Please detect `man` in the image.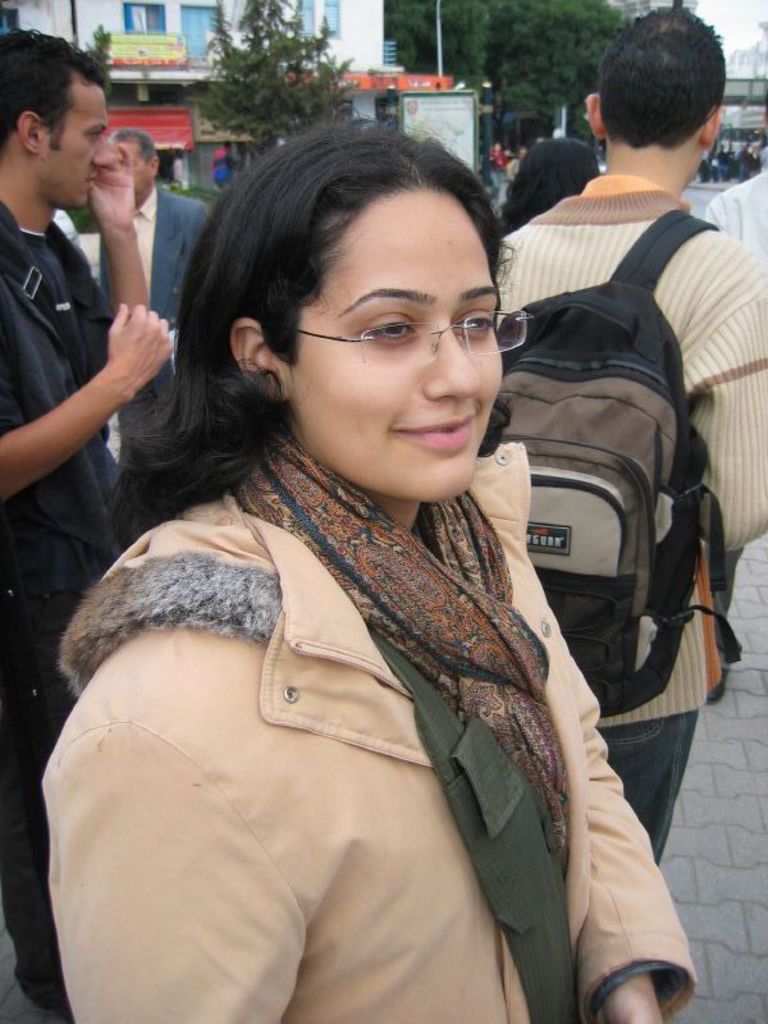
Rect(494, 3, 767, 854).
